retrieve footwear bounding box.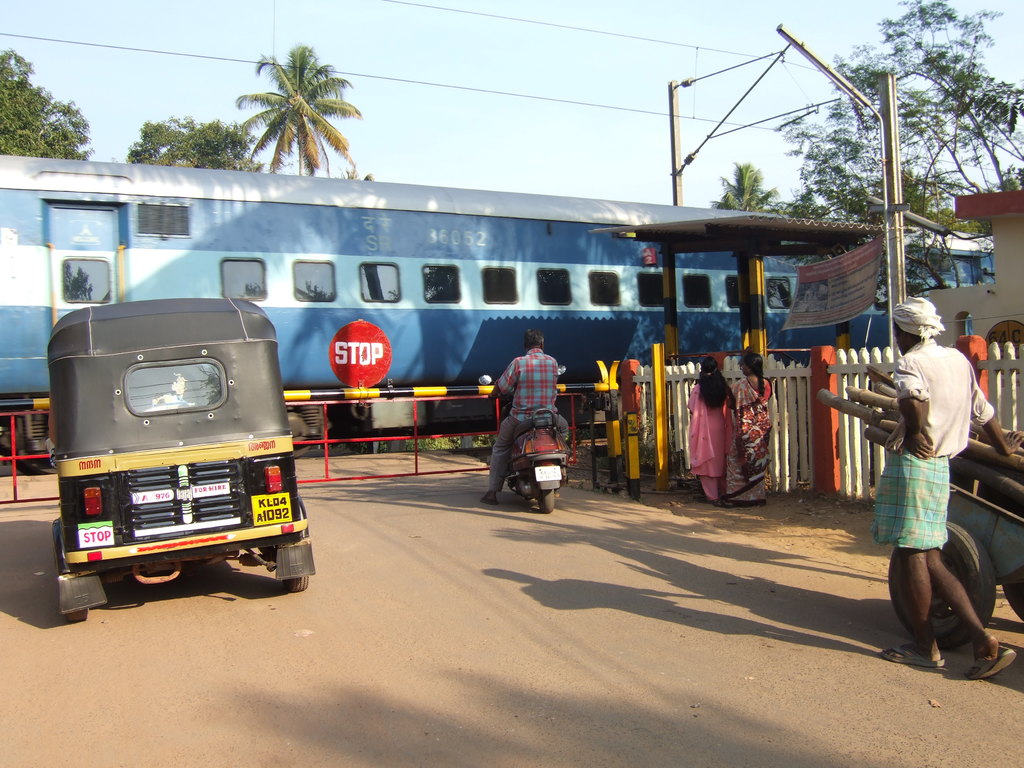
Bounding box: Rect(963, 650, 1021, 680).
